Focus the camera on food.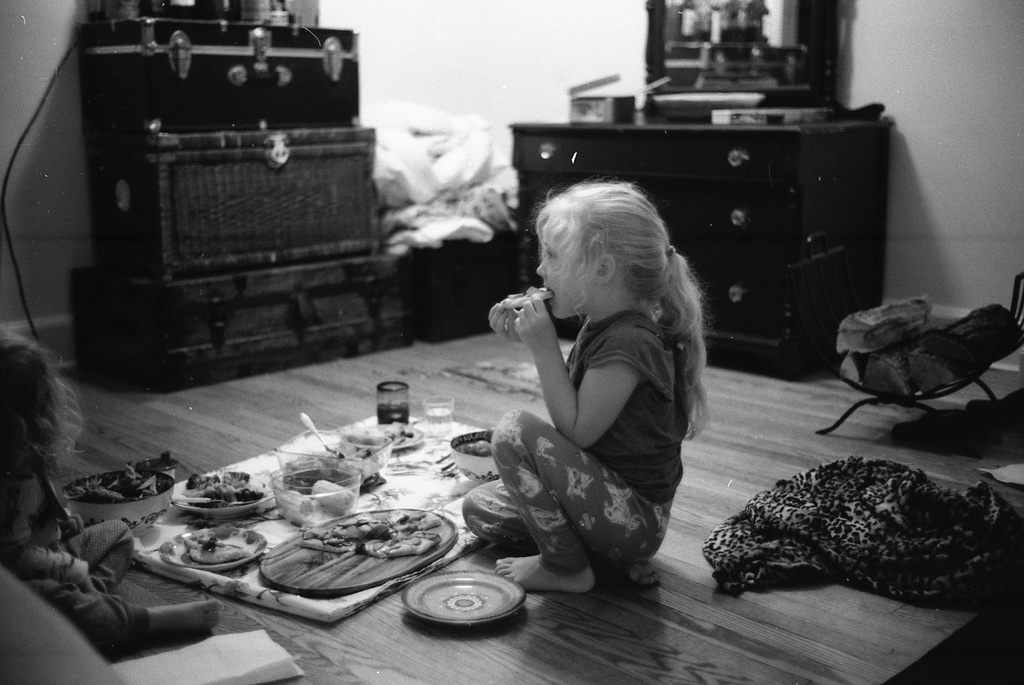
Focus region: locate(181, 468, 273, 506).
